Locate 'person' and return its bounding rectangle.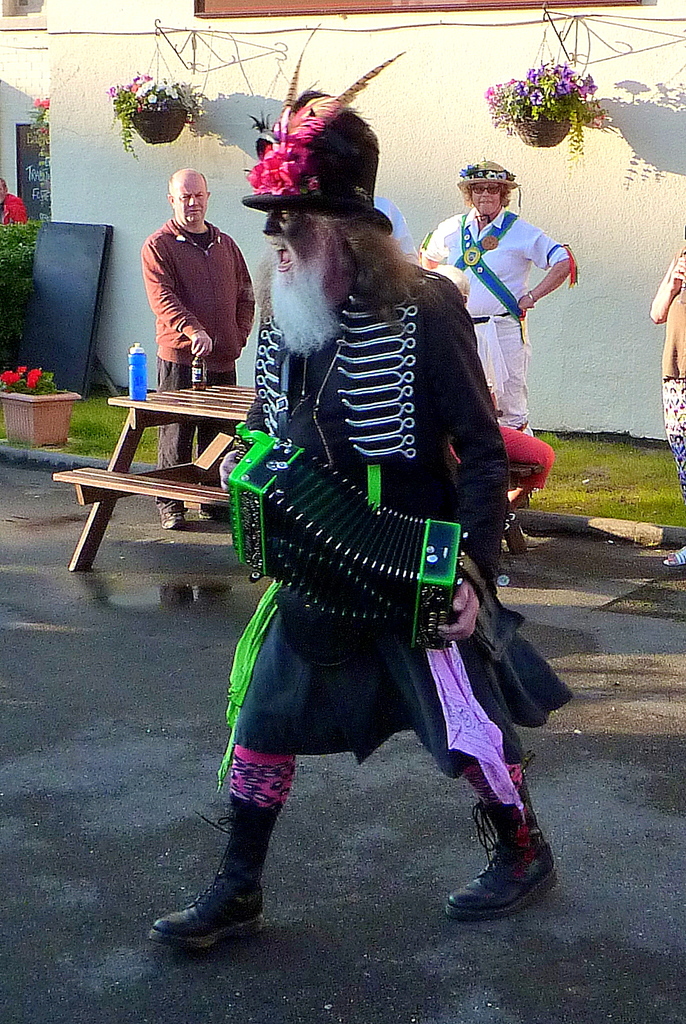
crop(140, 169, 257, 534).
